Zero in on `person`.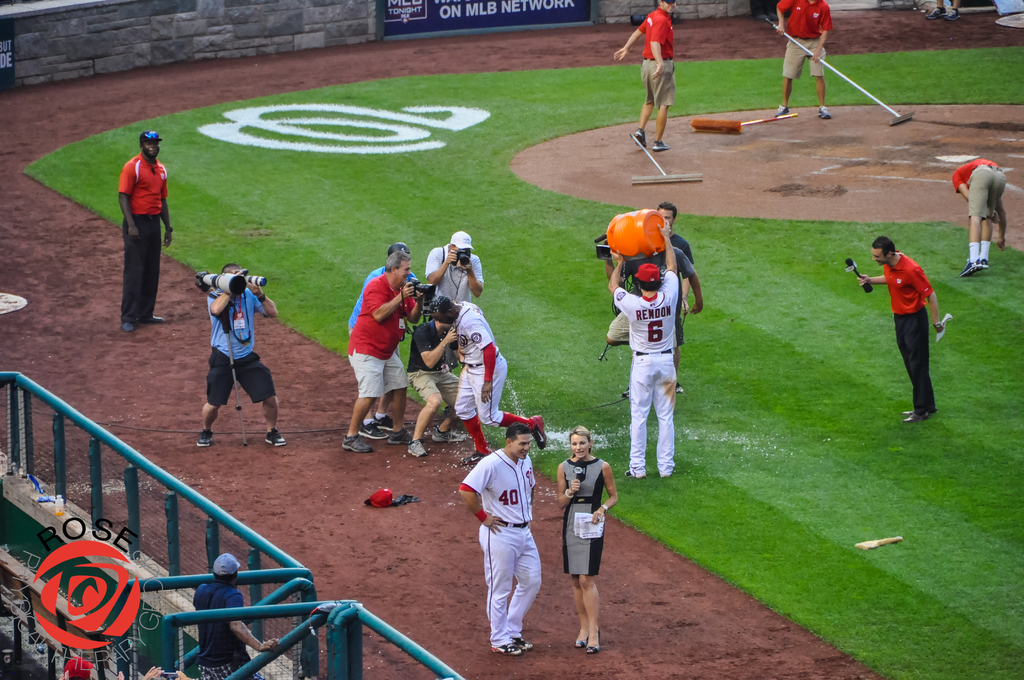
Zeroed in: left=459, top=423, right=539, bottom=654.
